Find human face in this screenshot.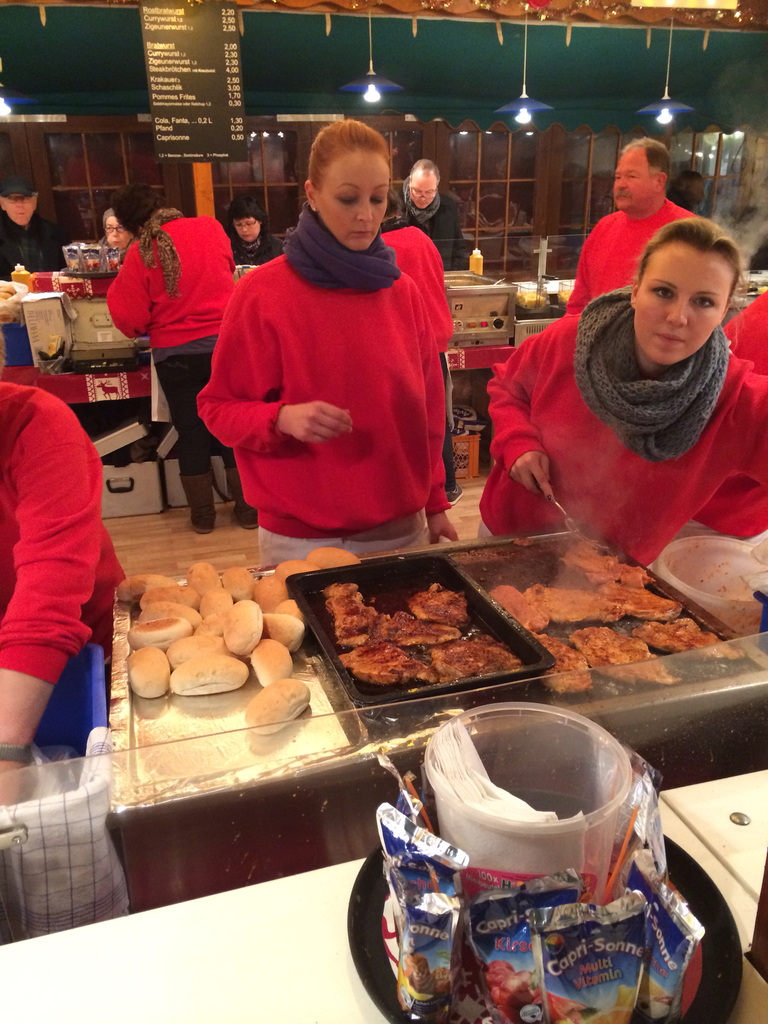
The bounding box for human face is (233,216,261,240).
